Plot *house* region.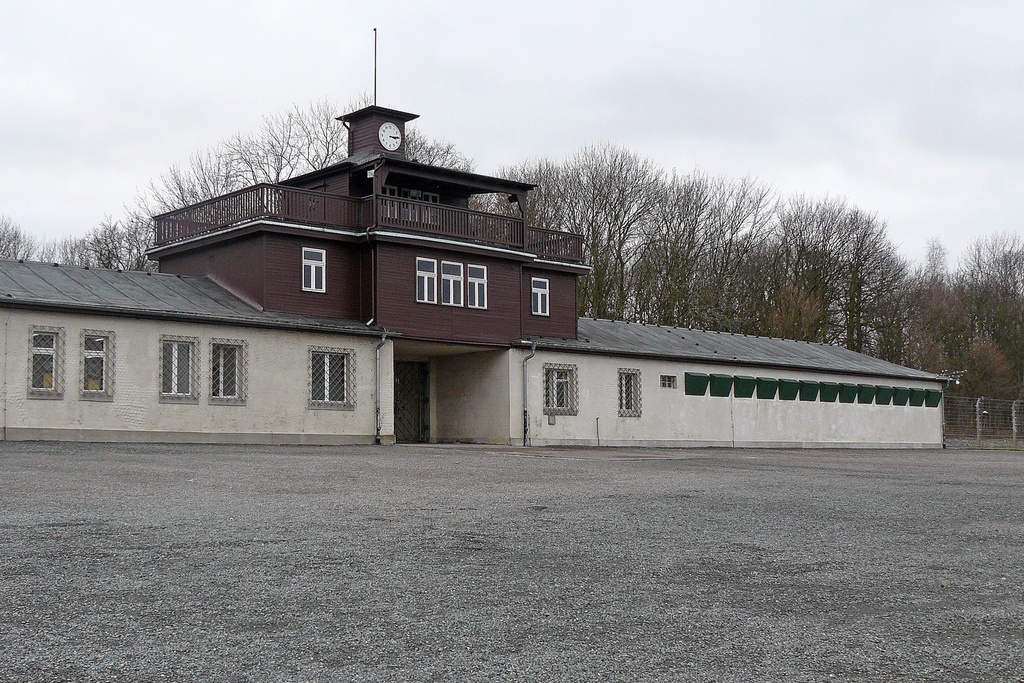
Plotted at select_region(0, 14, 965, 444).
